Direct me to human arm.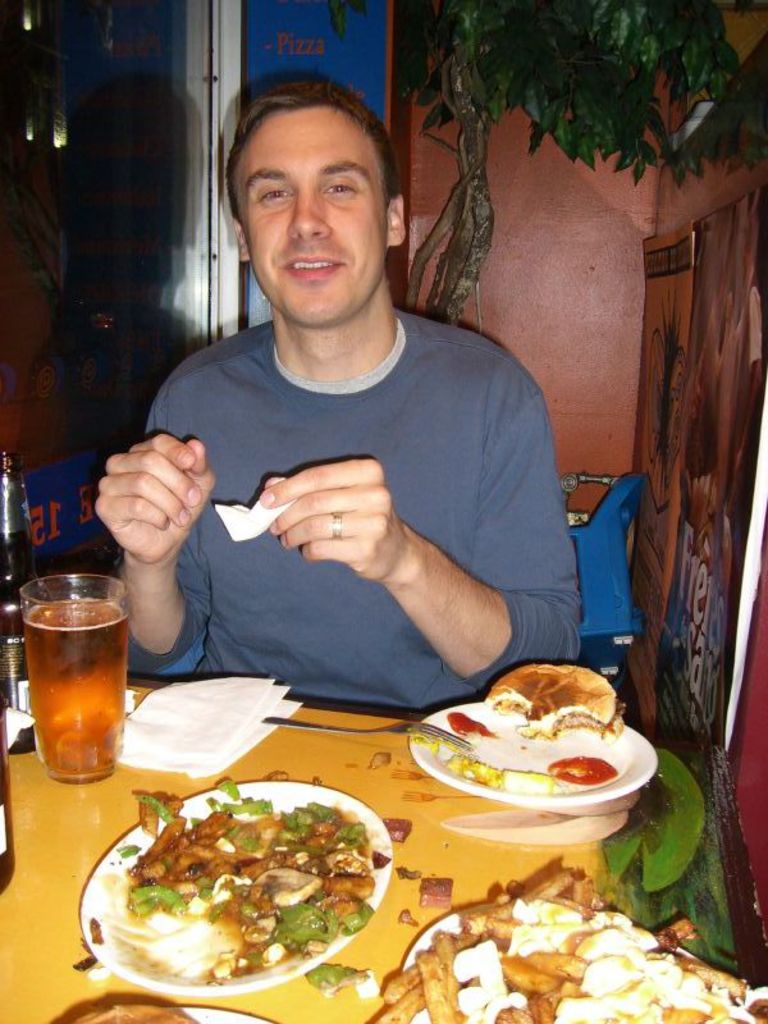
Direction: pyautogui.locateOnScreen(73, 415, 233, 600).
